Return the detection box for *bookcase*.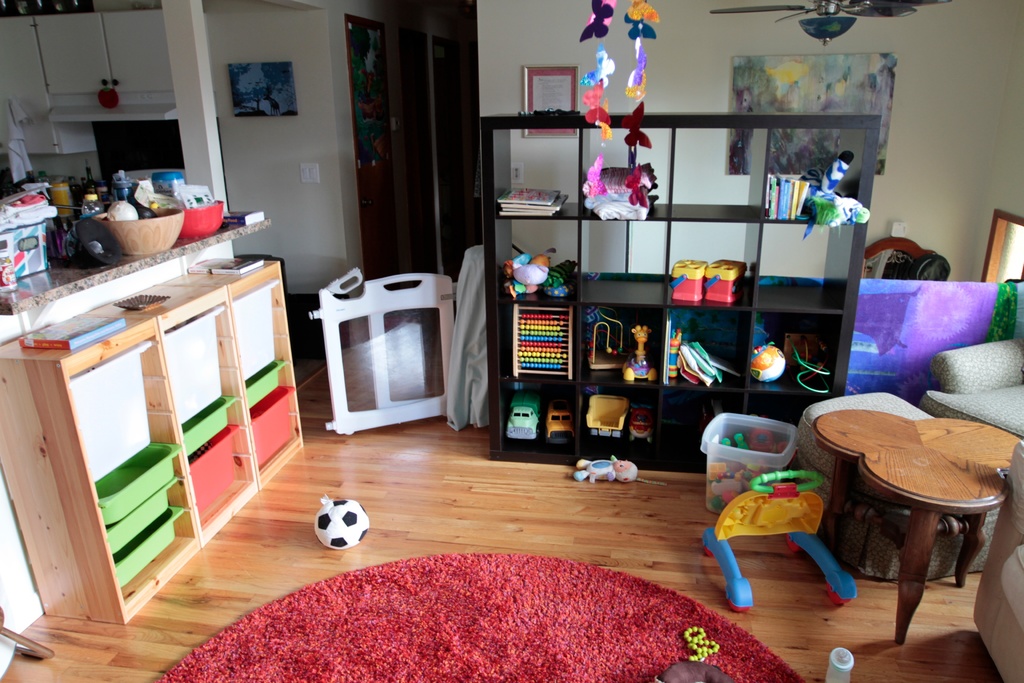
[481,112,875,473].
